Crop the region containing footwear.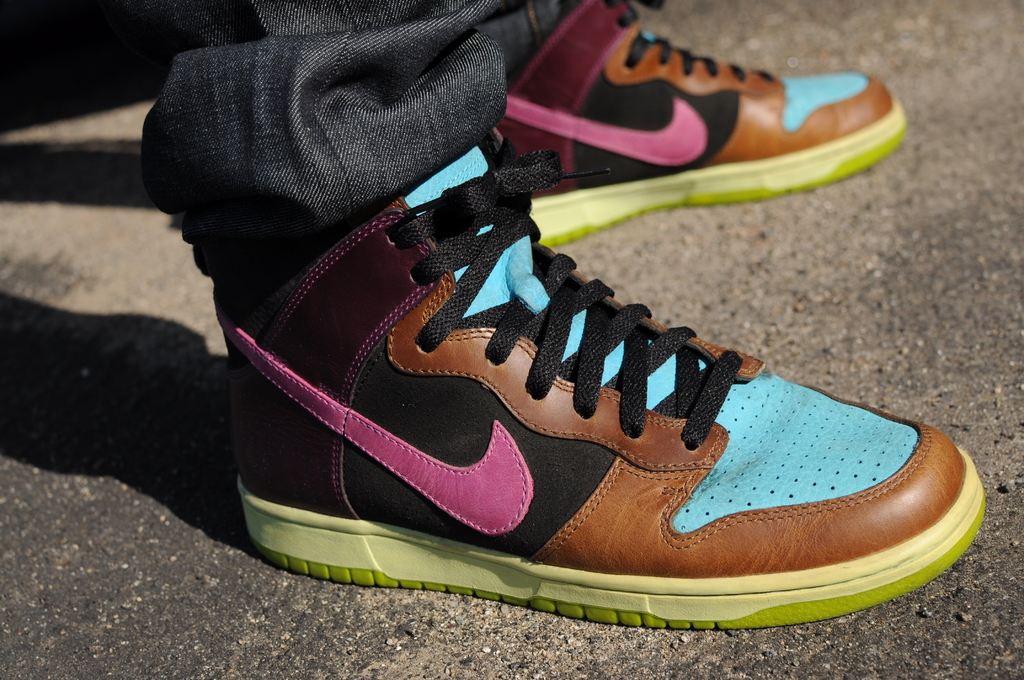
Crop region: <bbox>237, 145, 982, 634</bbox>.
